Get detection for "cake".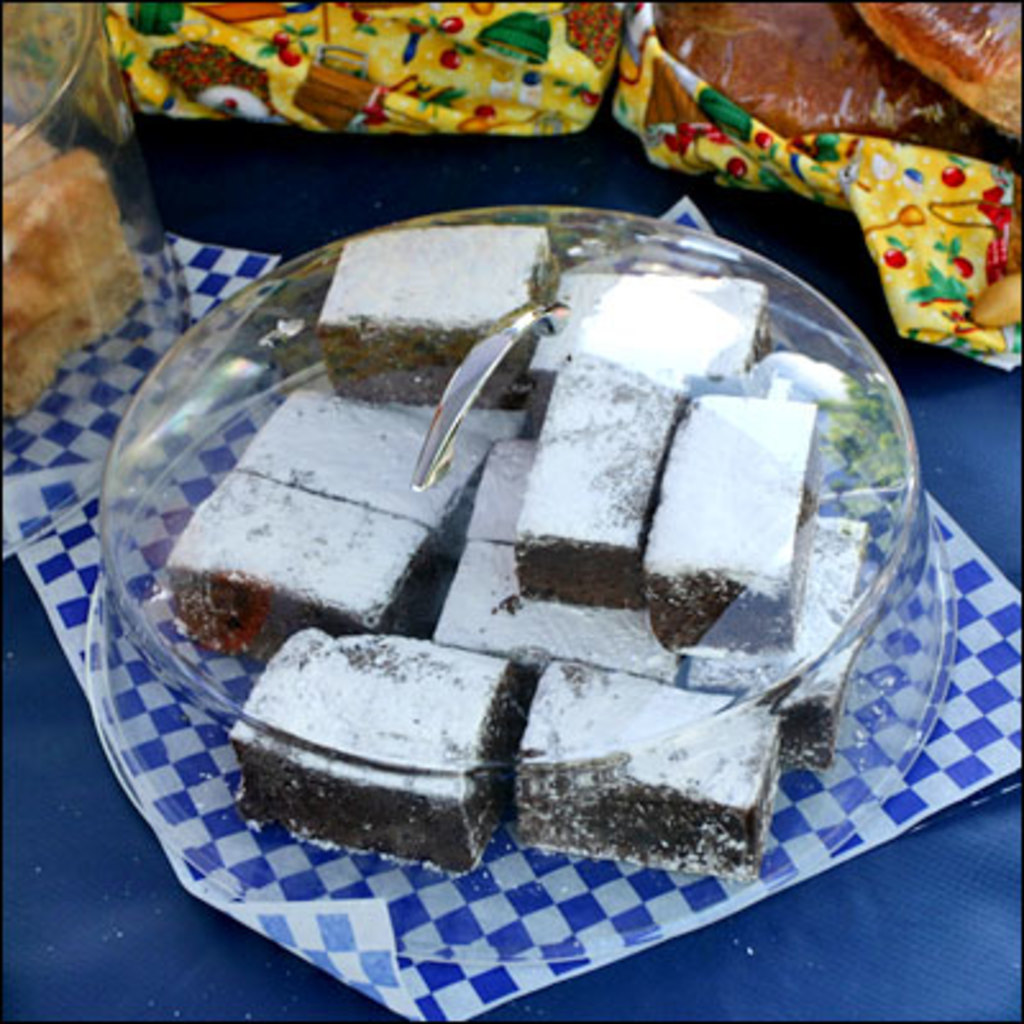
Detection: <box>0,123,141,422</box>.
